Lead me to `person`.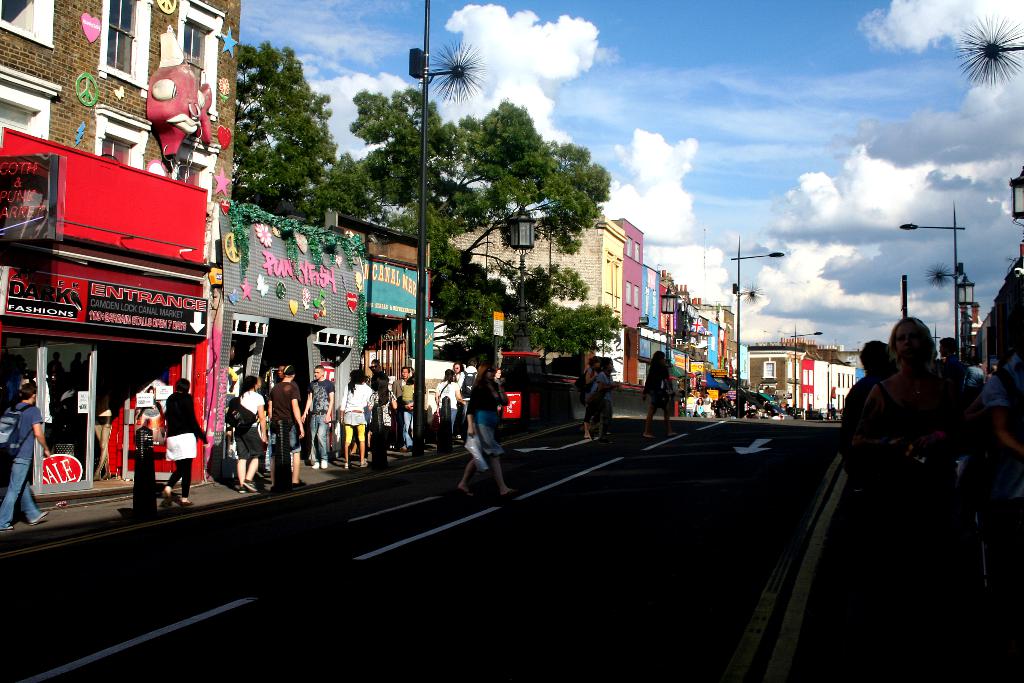
Lead to 453,359,514,509.
